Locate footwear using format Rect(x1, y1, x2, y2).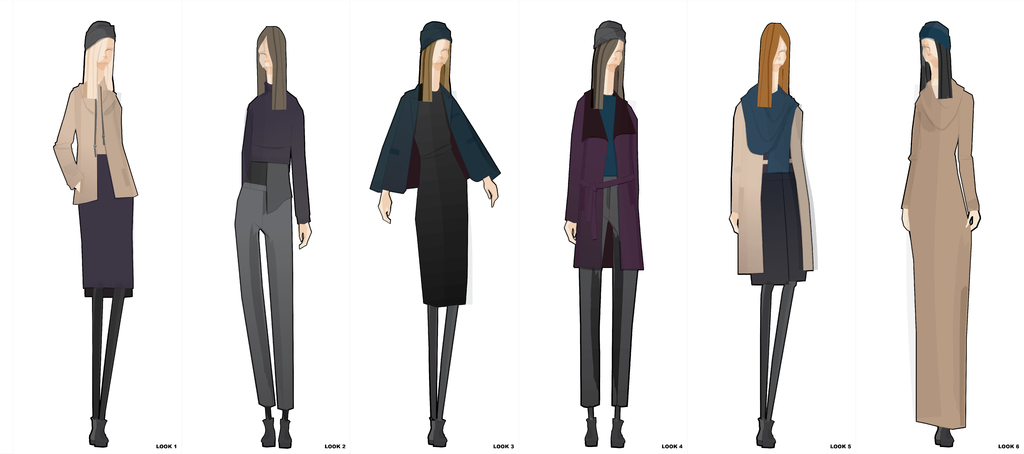
Rect(610, 419, 624, 448).
